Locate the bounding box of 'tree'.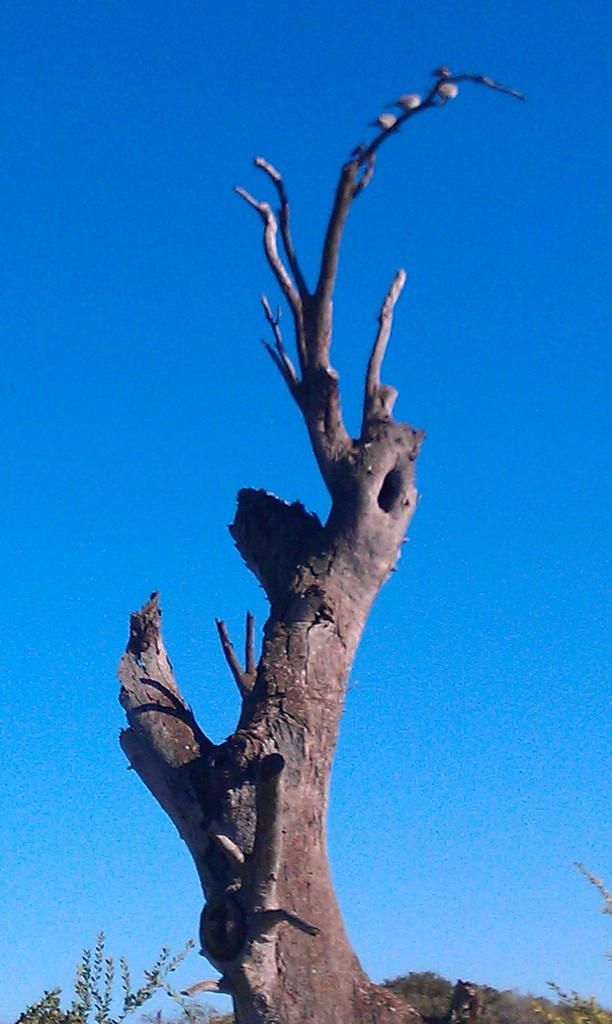
Bounding box: 111,67,526,1023.
